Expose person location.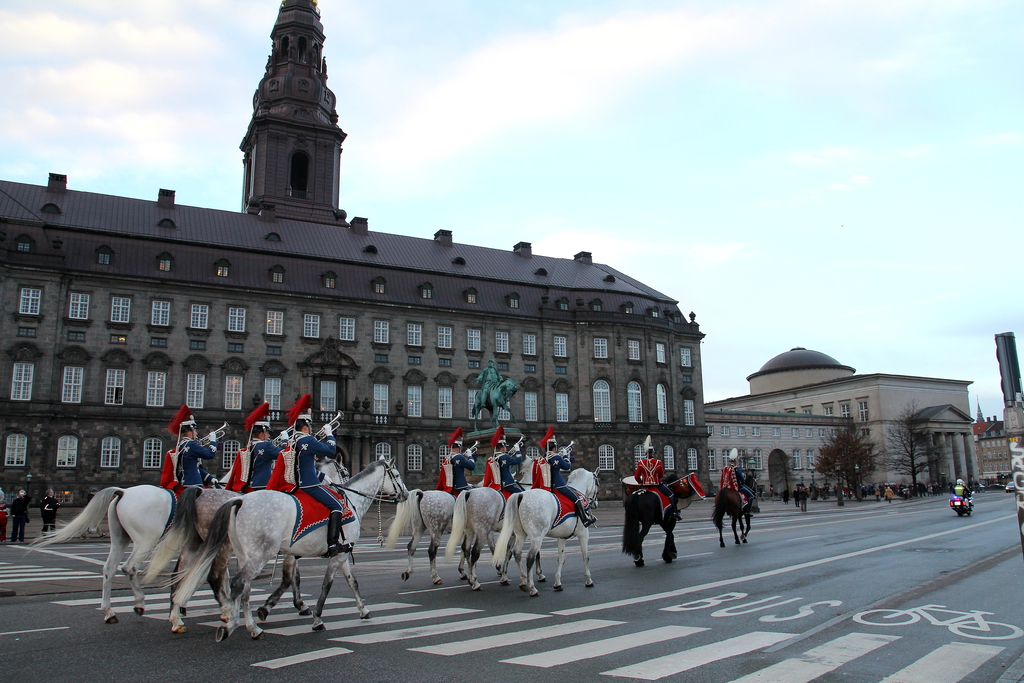
Exposed at [882,488,898,504].
